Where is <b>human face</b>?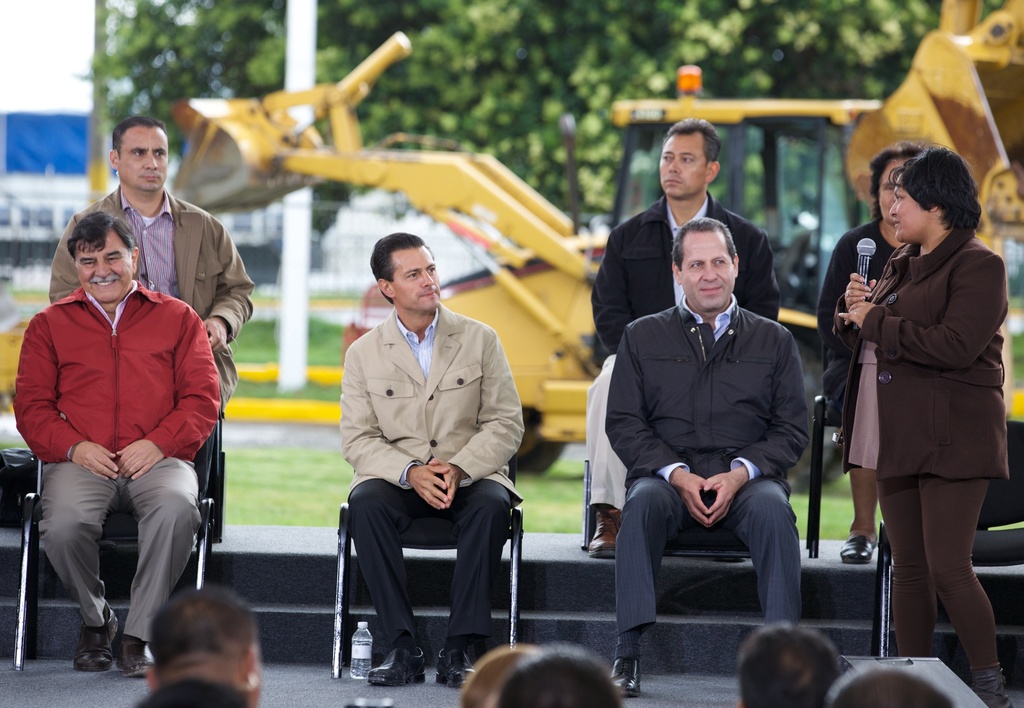
{"left": 650, "top": 133, "right": 707, "bottom": 197}.
